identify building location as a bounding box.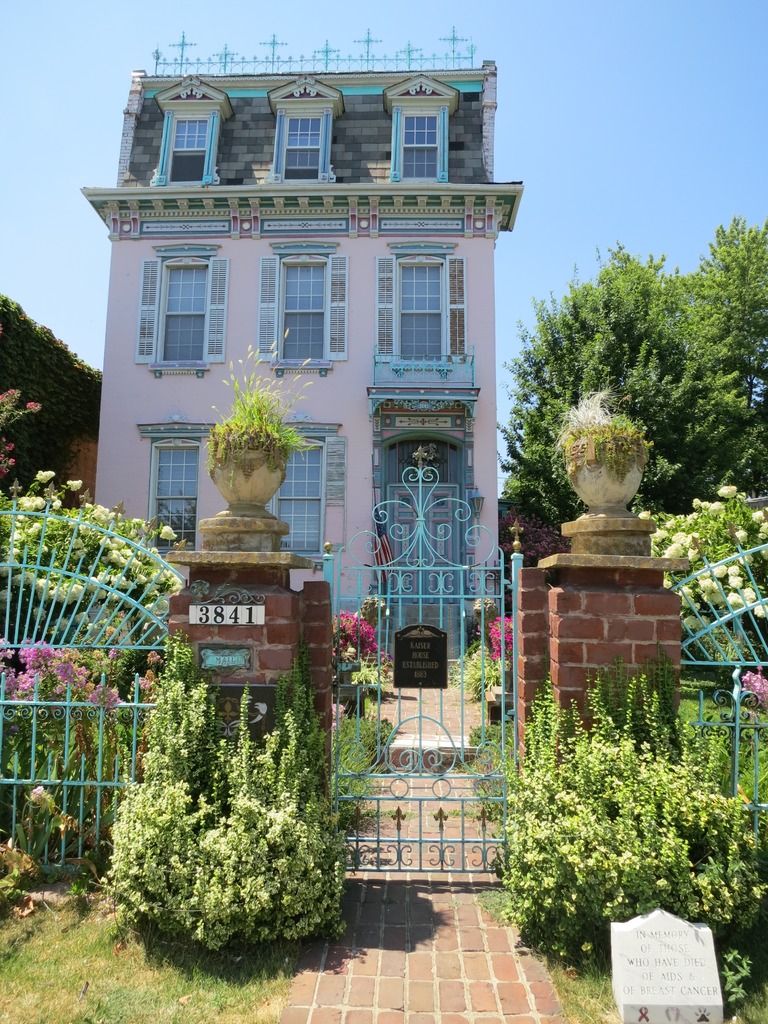
<box>86,45,527,678</box>.
